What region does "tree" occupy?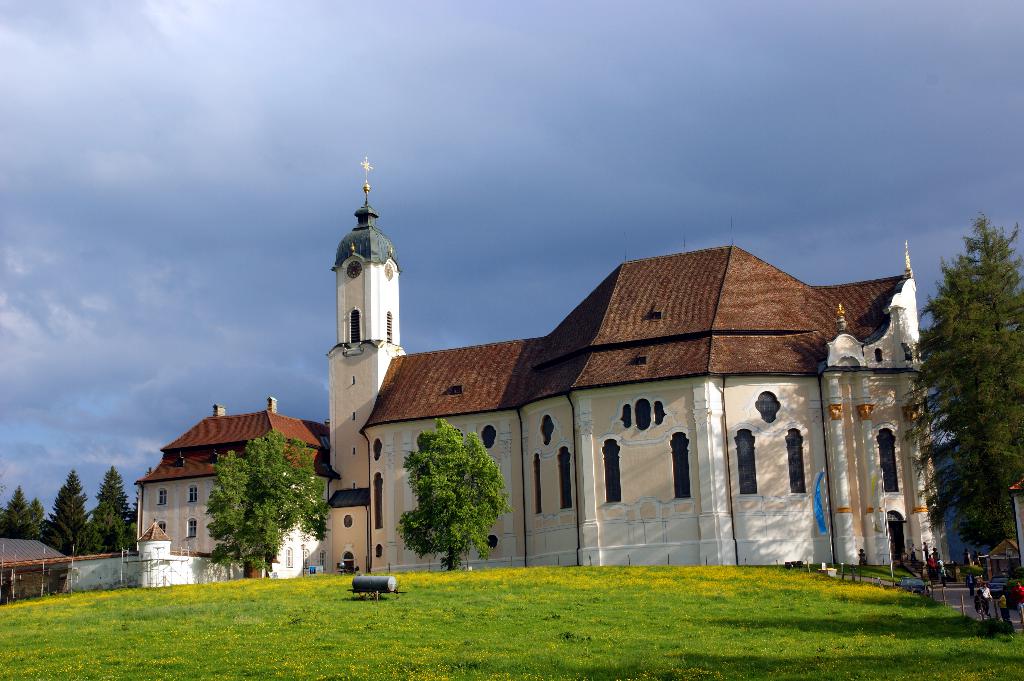
box(47, 467, 89, 556).
